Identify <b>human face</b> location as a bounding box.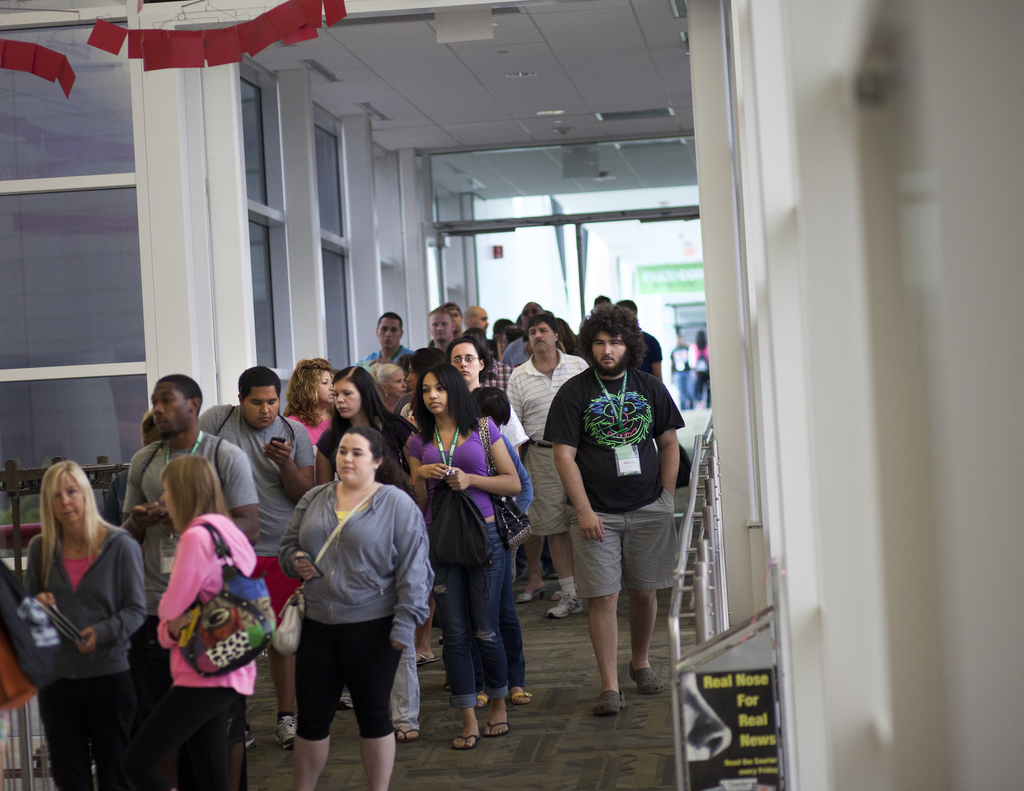
<bbox>330, 437, 370, 485</bbox>.
